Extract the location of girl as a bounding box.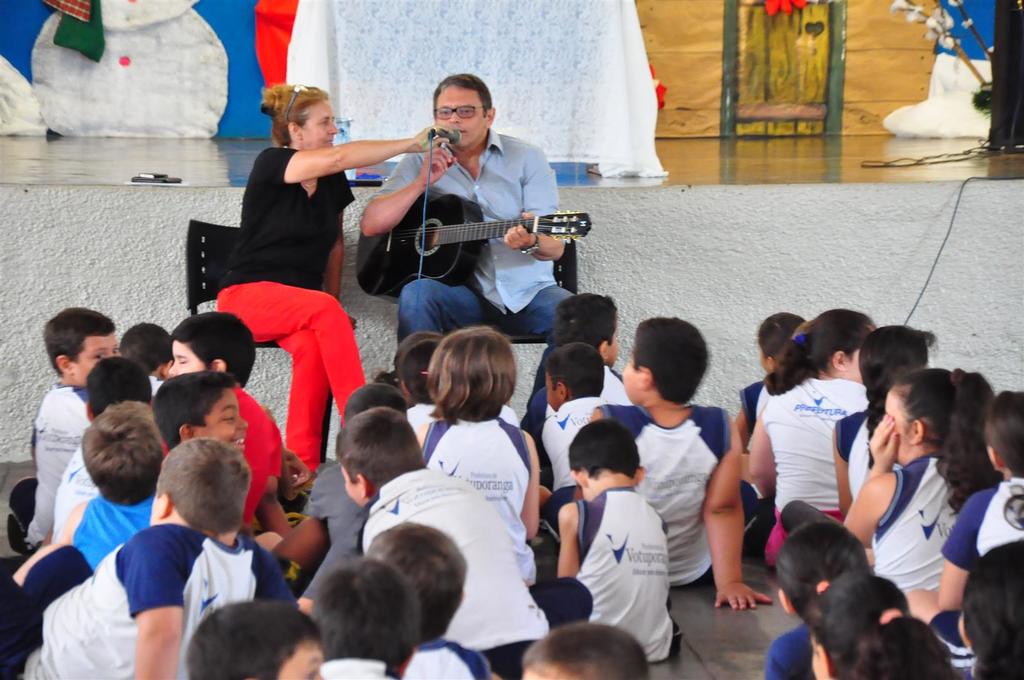
pyautogui.locateOnScreen(804, 575, 959, 679).
